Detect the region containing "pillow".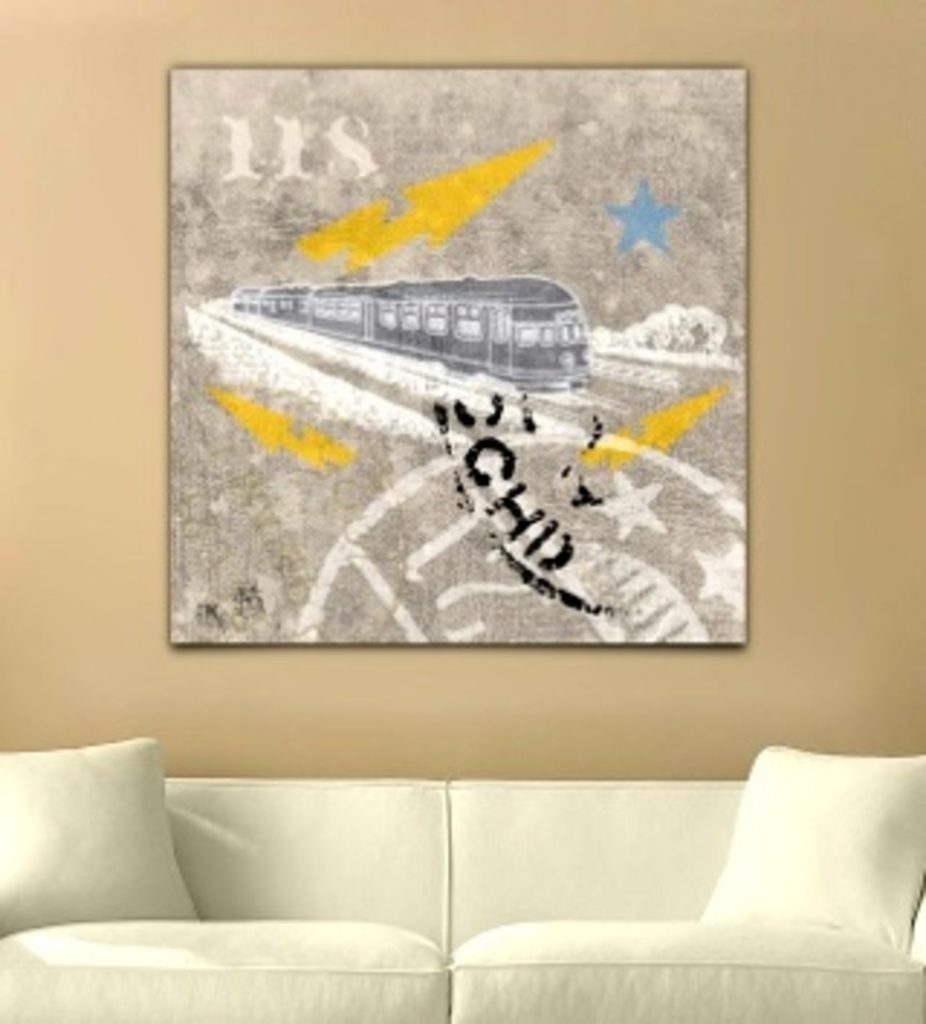
region(3, 723, 203, 952).
